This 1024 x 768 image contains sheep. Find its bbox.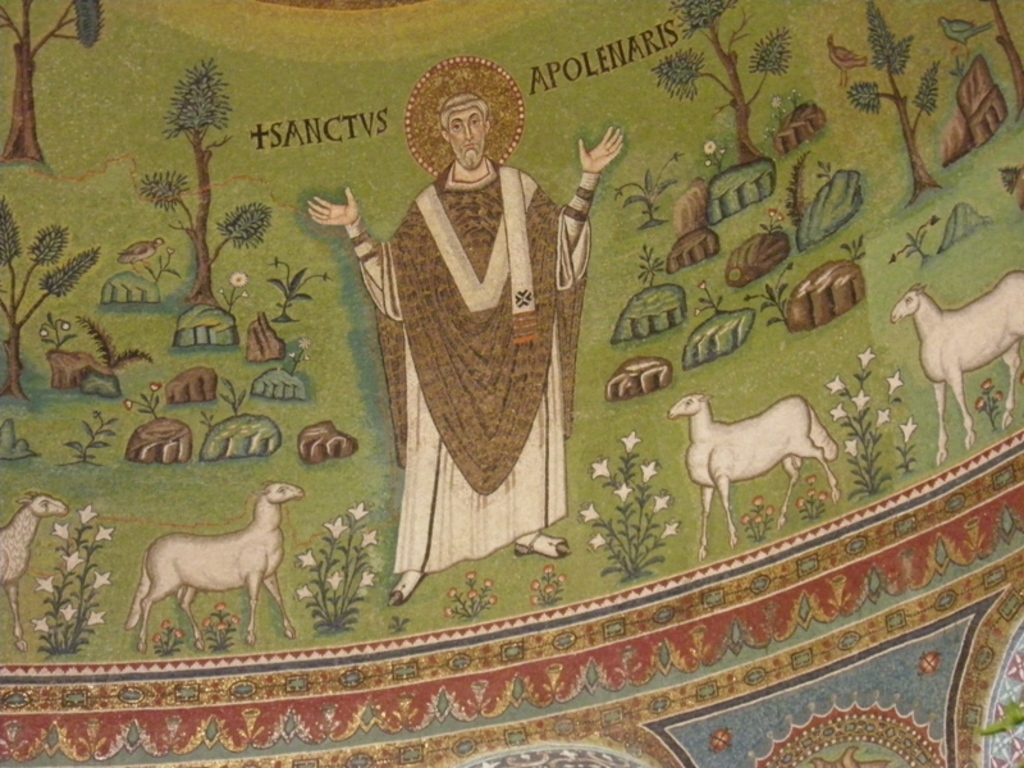
667/389/840/564.
